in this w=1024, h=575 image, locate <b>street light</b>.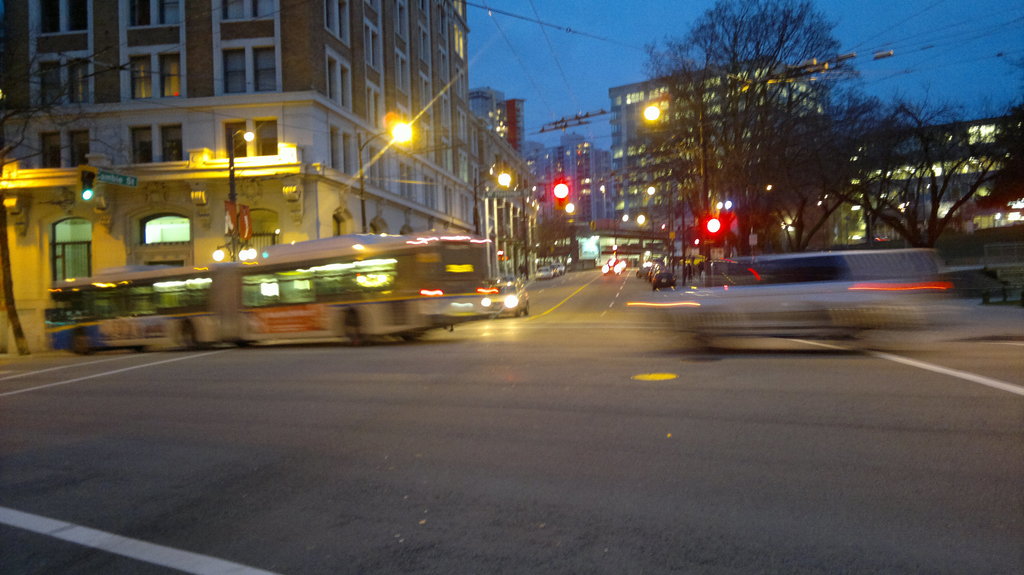
Bounding box: x1=223 y1=123 x2=261 y2=260.
